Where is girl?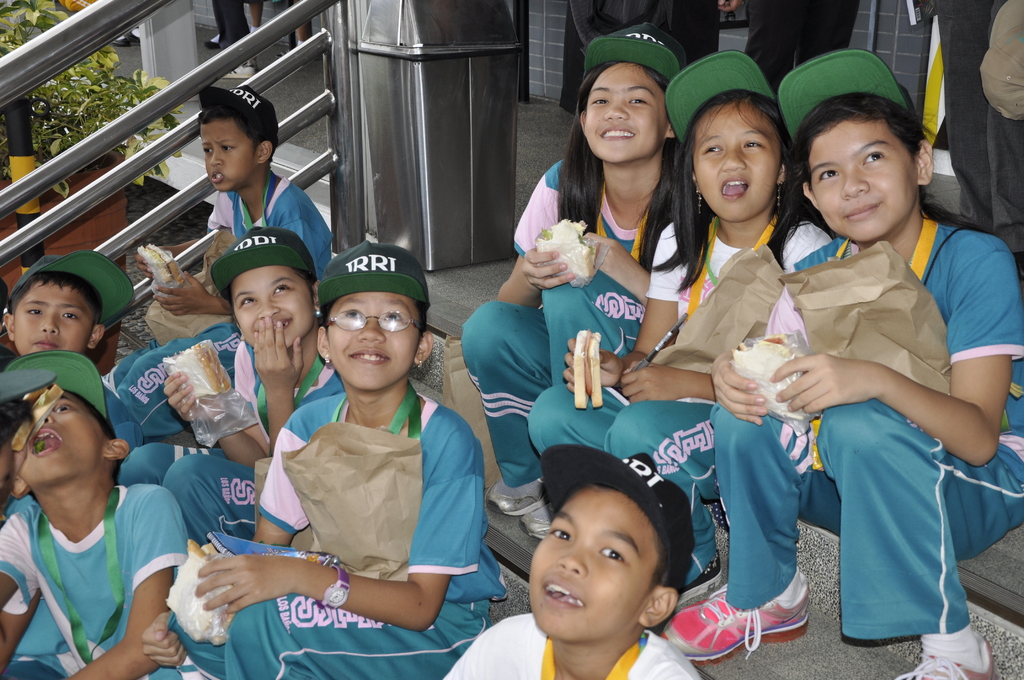
x1=111 y1=222 x2=354 y2=558.
